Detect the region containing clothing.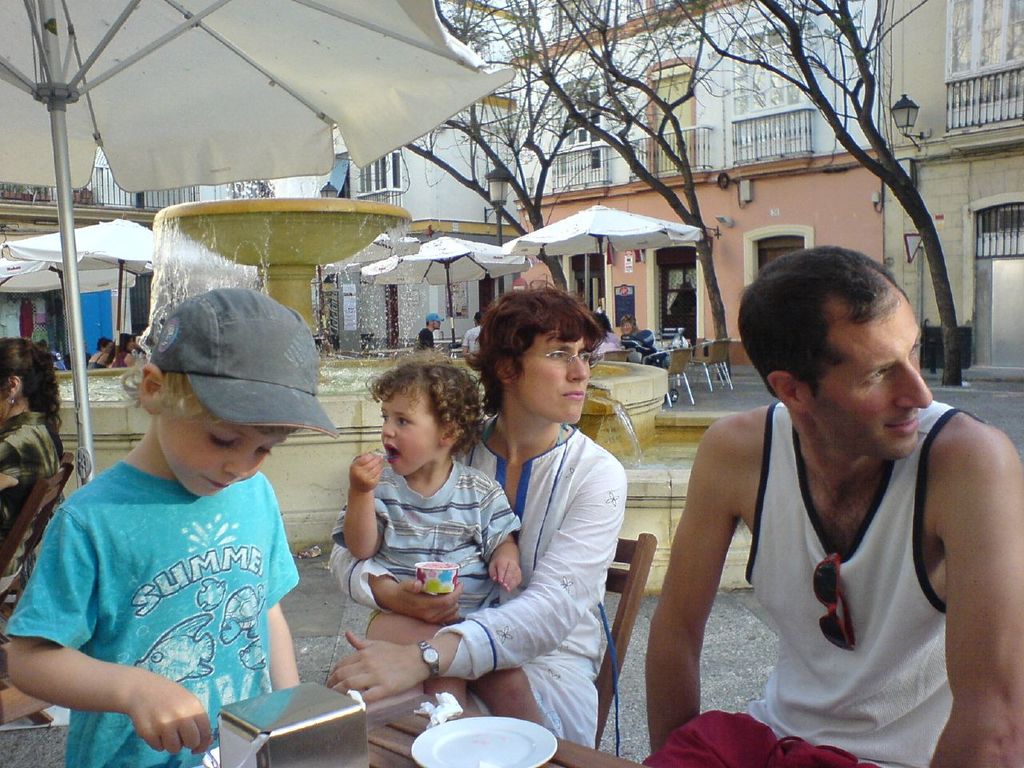
[x1=323, y1=419, x2=622, y2=749].
